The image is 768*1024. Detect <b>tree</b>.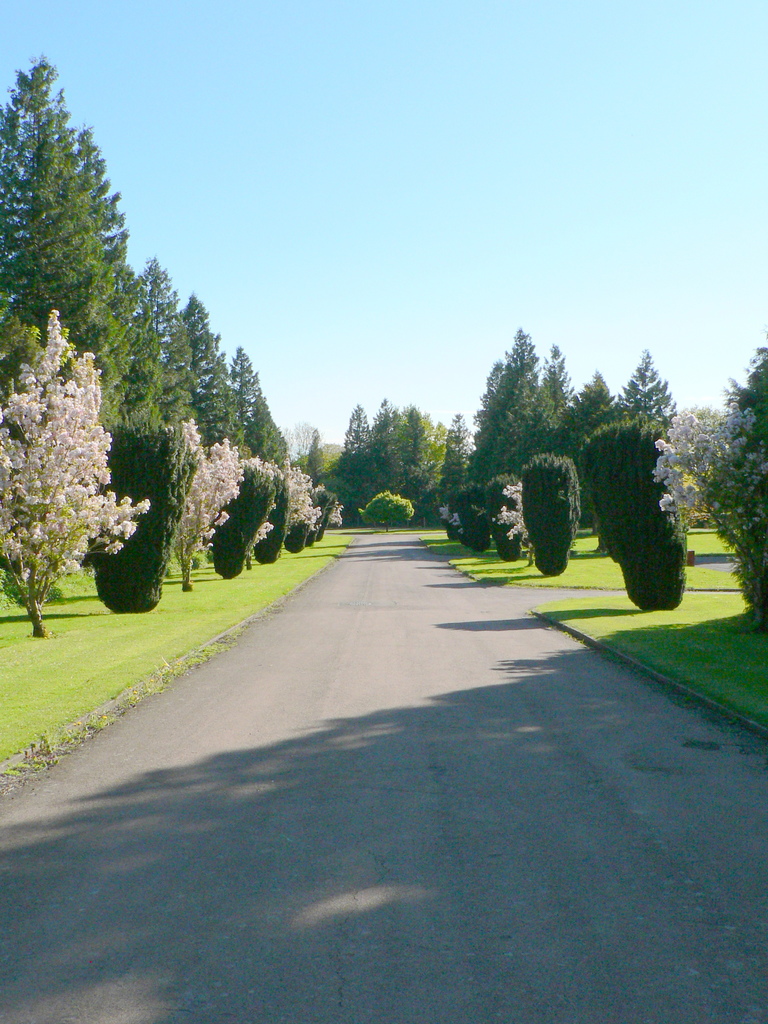
Detection: locate(292, 415, 334, 515).
